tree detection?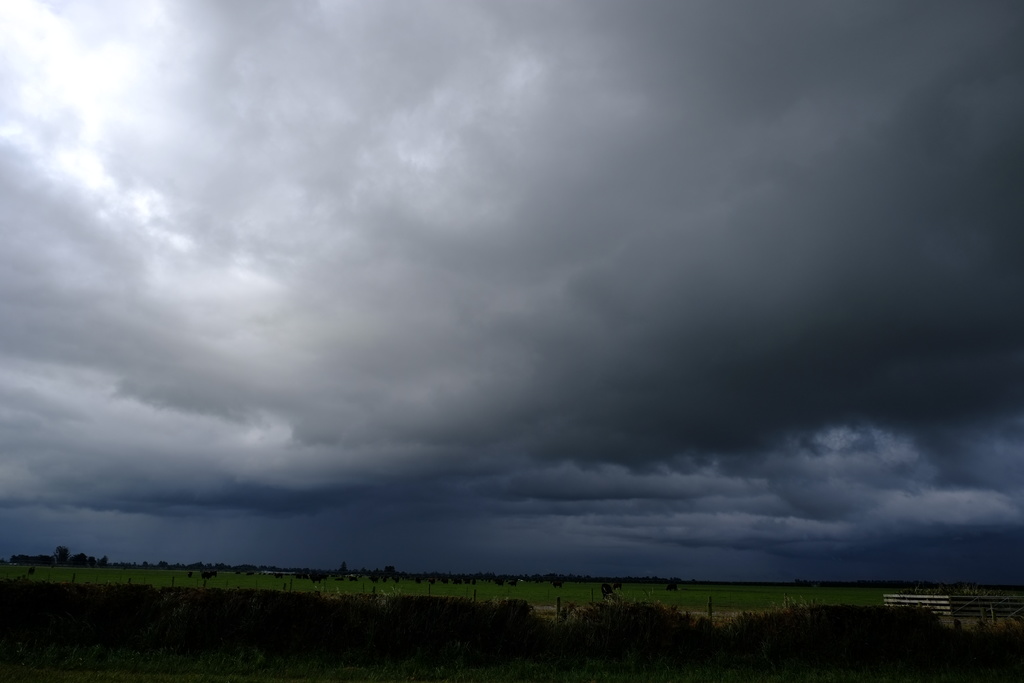
[668,581,676,591]
